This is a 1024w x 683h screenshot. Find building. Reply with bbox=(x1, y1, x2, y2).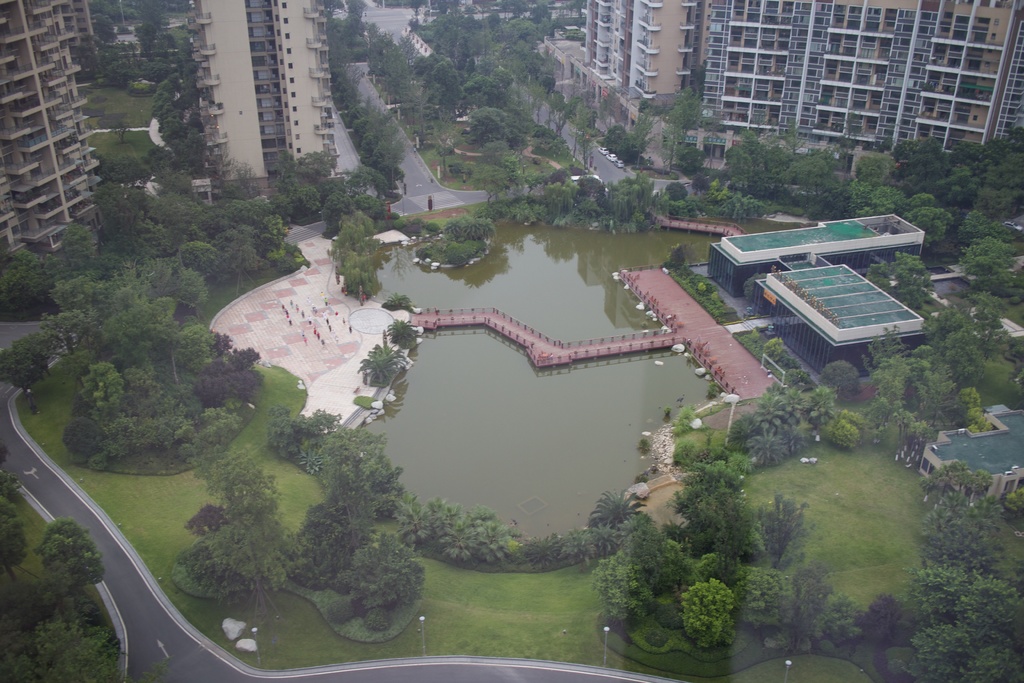
bbox=(705, 205, 928, 380).
